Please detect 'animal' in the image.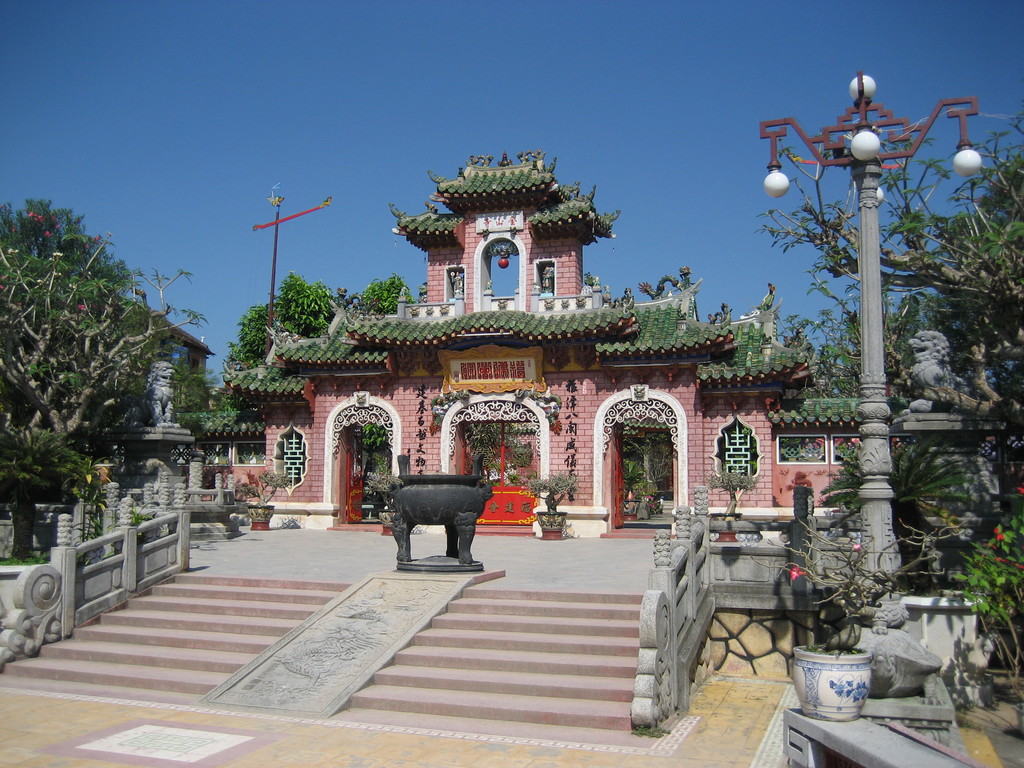
<region>123, 362, 172, 425</region>.
